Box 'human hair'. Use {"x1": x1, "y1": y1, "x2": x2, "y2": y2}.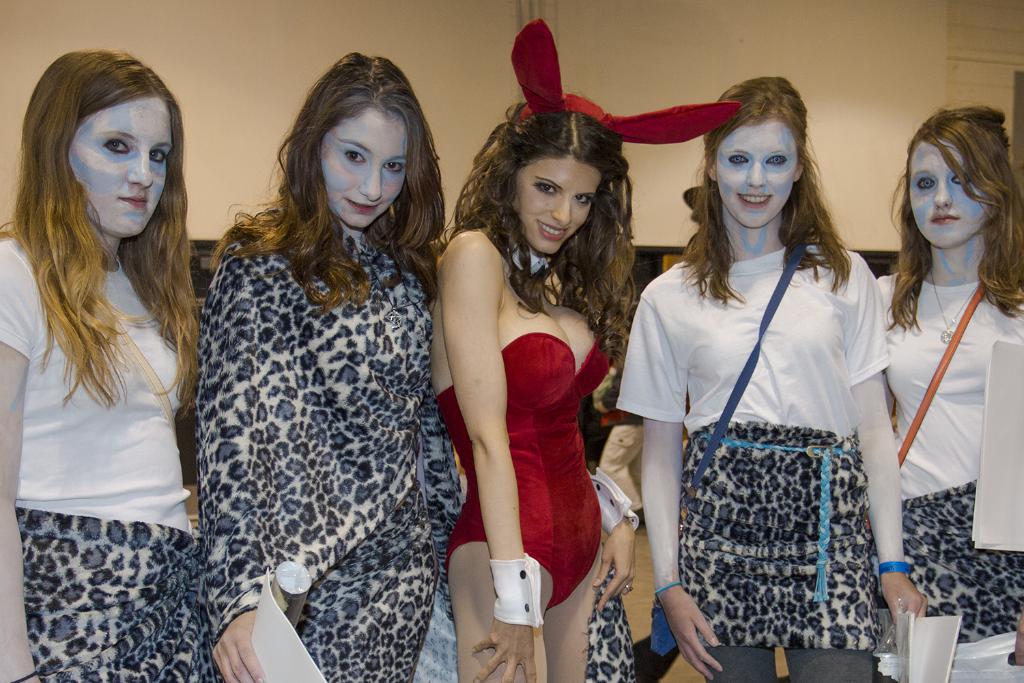
{"x1": 677, "y1": 73, "x2": 854, "y2": 306}.
